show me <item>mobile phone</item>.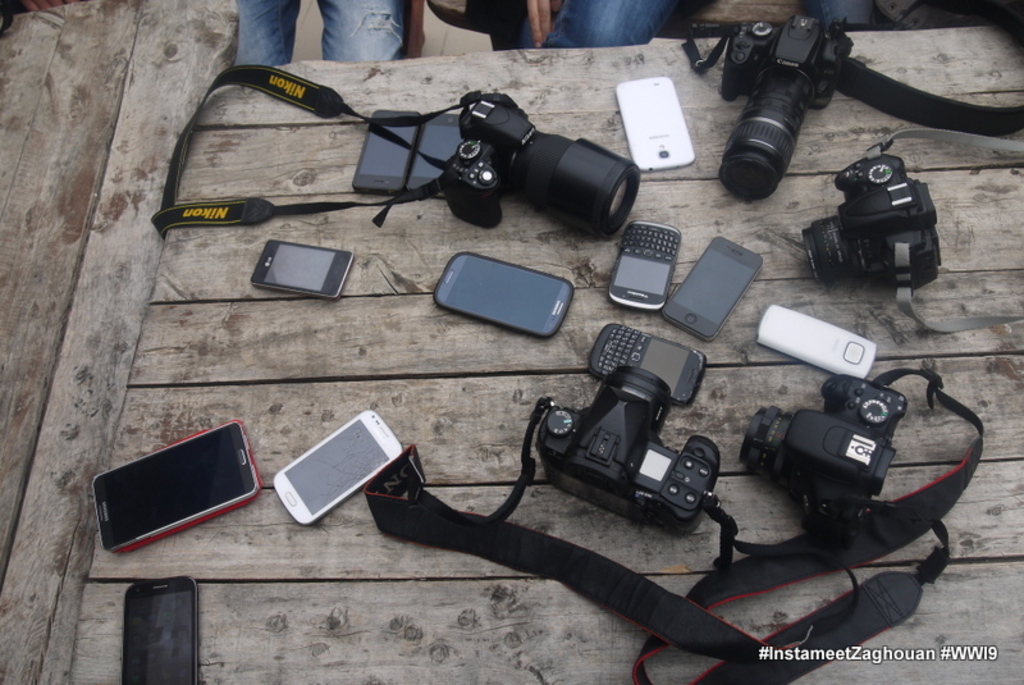
<item>mobile phone</item> is here: l=605, t=222, r=681, b=310.
